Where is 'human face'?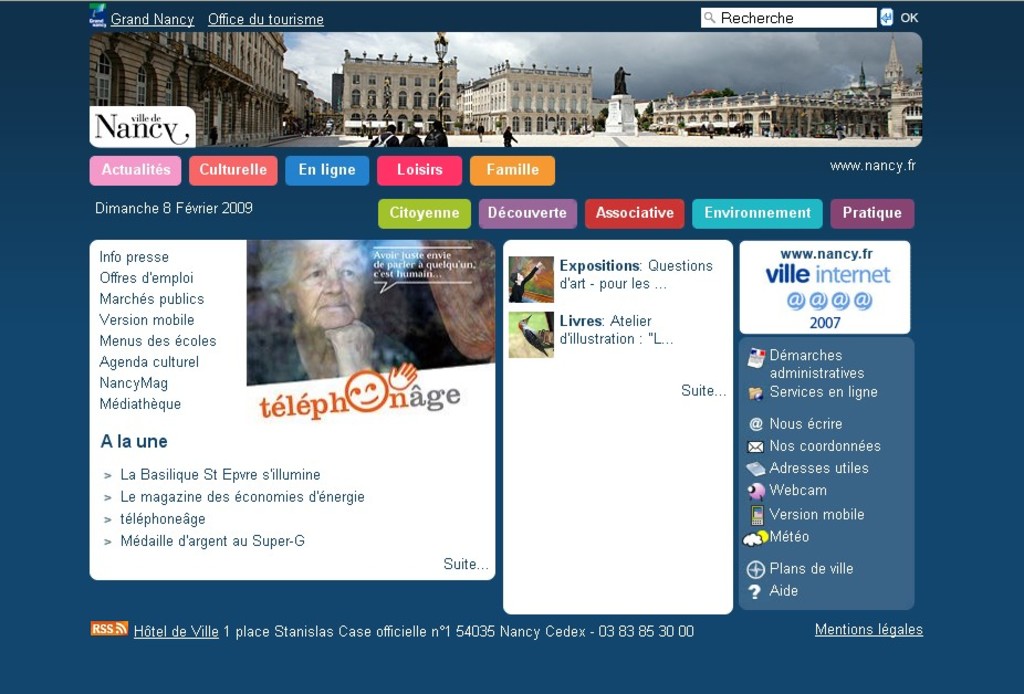
left=290, top=242, right=359, bottom=333.
